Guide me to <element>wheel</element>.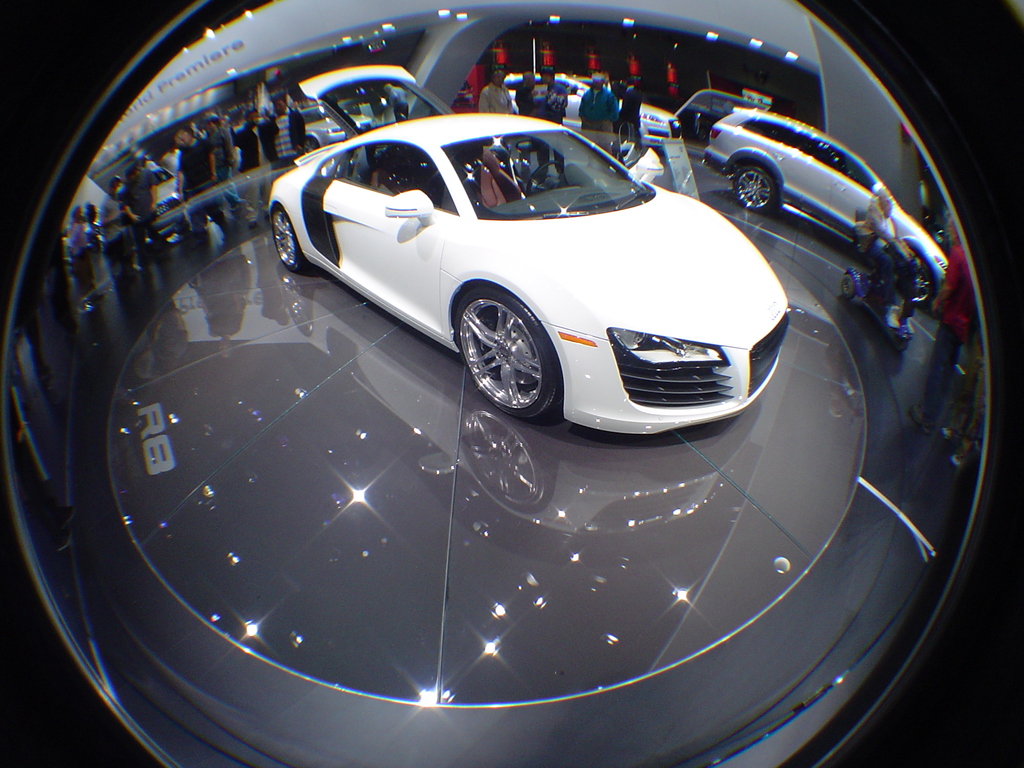
Guidance: 733, 162, 785, 213.
